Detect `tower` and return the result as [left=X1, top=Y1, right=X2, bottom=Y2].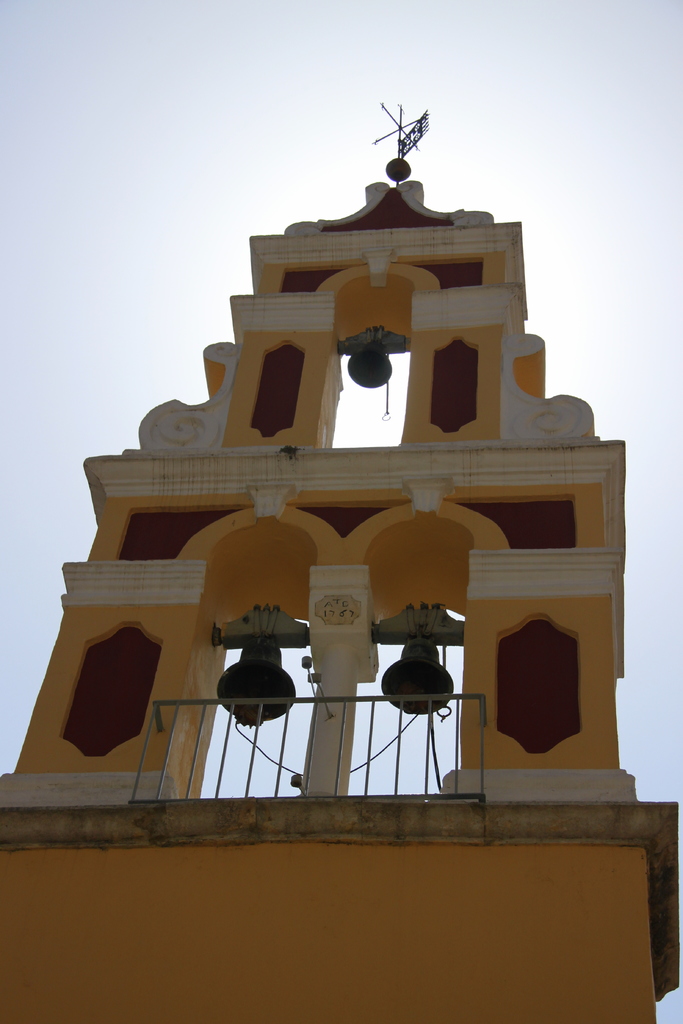
[left=0, top=106, right=682, bottom=1023].
